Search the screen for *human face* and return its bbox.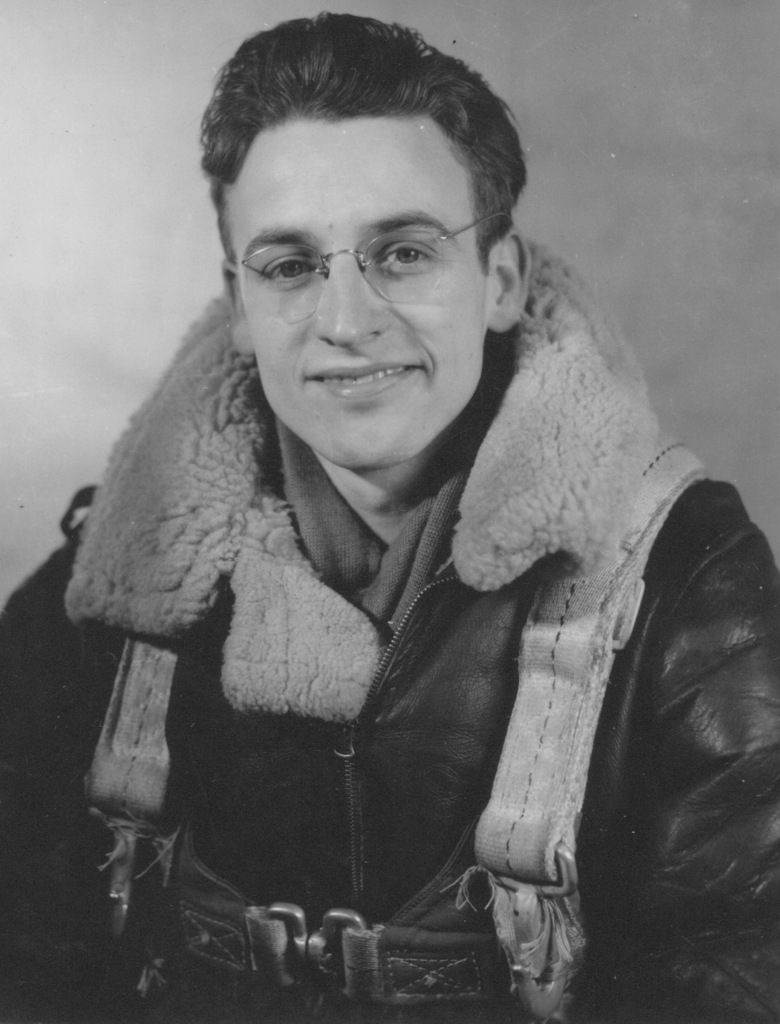
Found: 227/121/492/471.
